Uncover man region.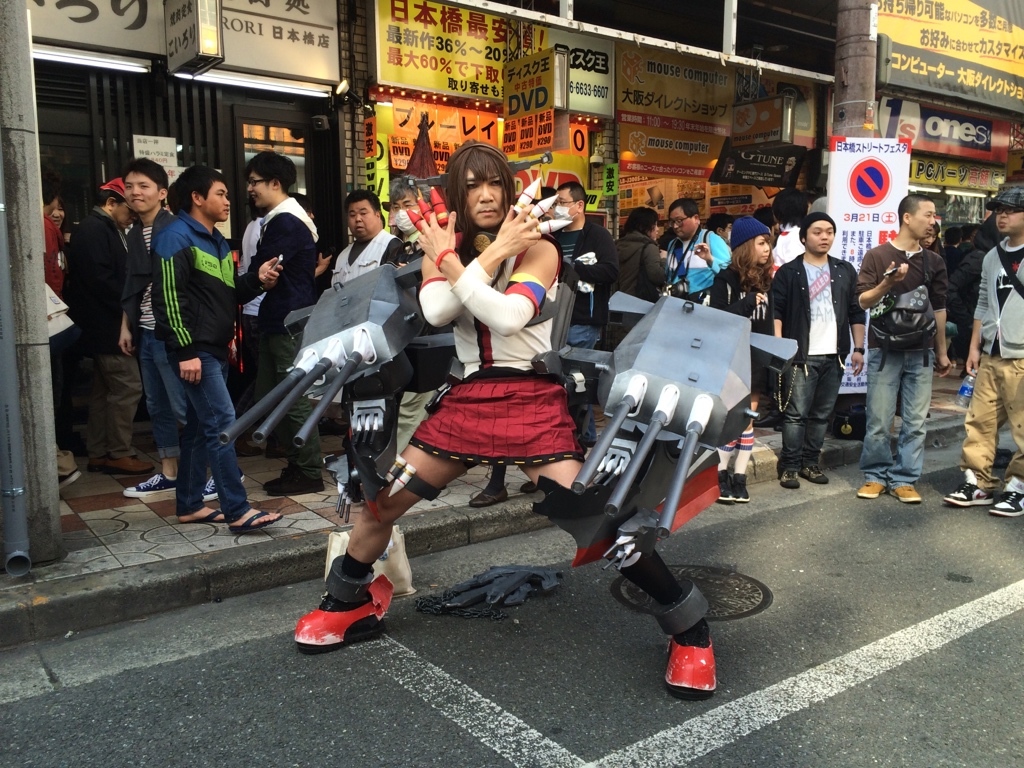
Uncovered: [left=237, top=147, right=333, bottom=496].
